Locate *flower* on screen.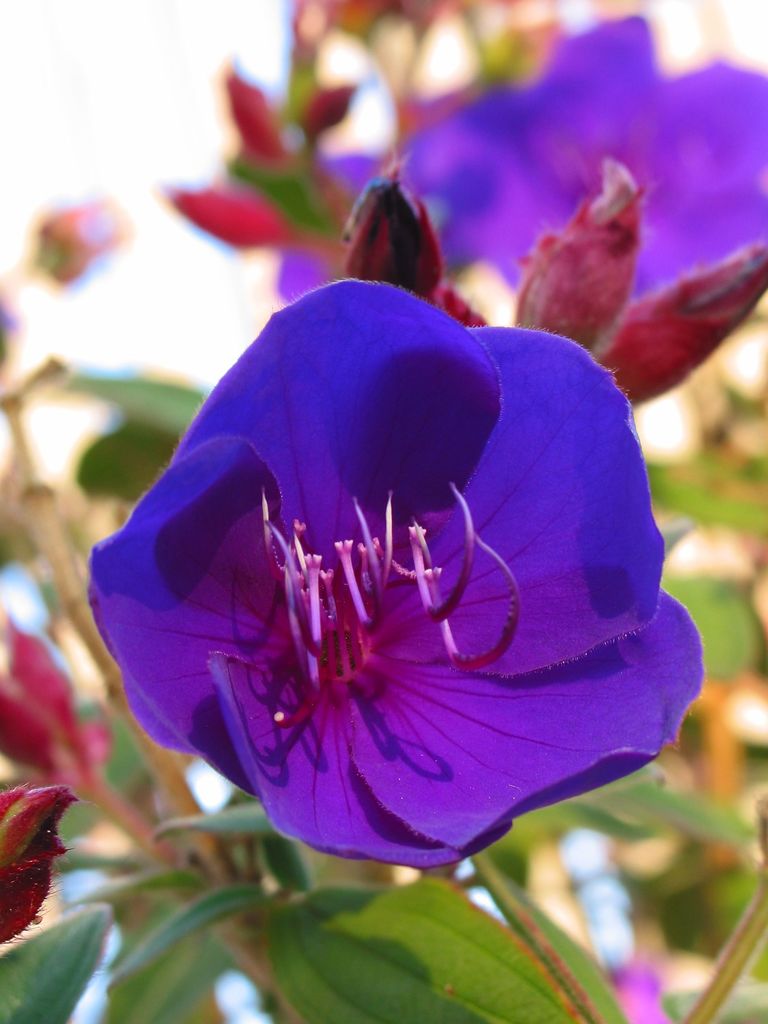
On screen at bbox=(0, 778, 84, 958).
